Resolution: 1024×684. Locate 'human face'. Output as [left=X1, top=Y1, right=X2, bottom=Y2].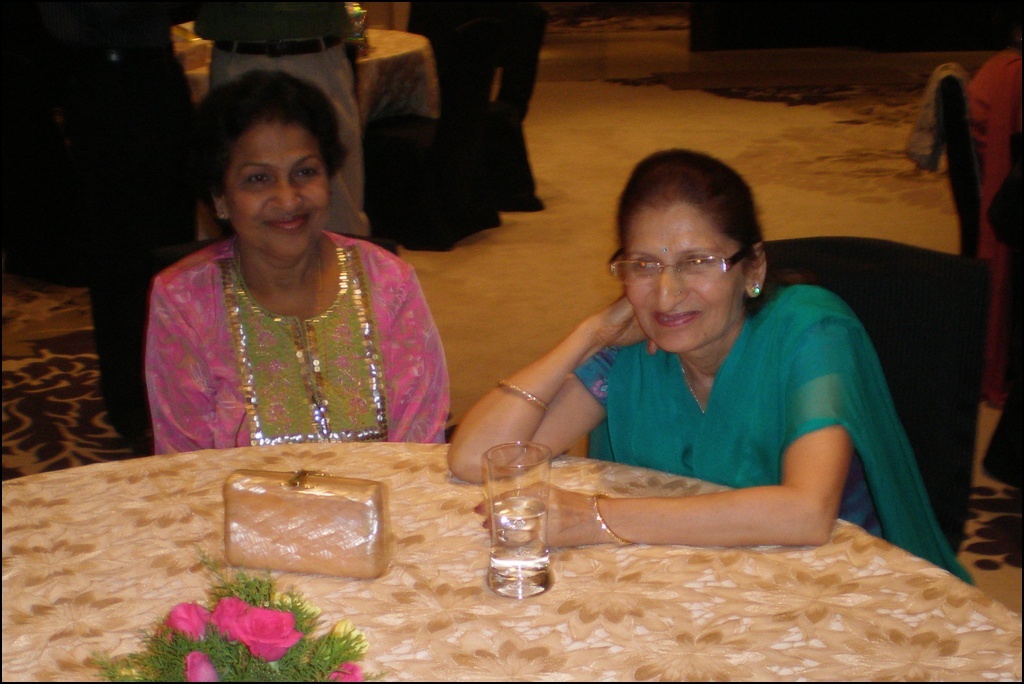
[left=626, top=211, right=744, bottom=349].
